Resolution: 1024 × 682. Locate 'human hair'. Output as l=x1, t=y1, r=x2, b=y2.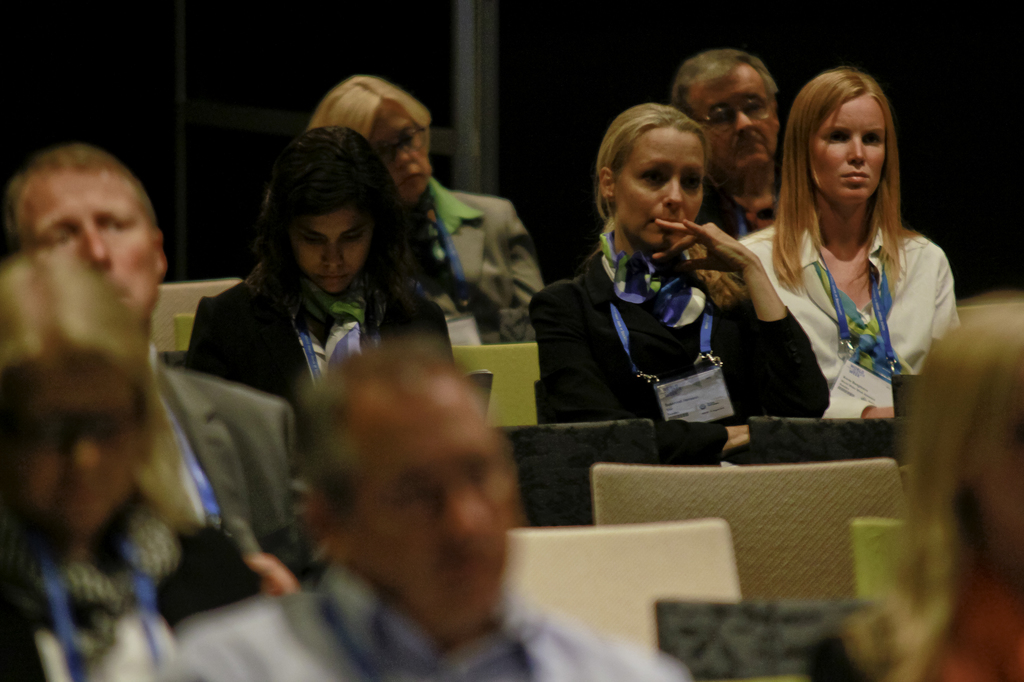
l=304, t=344, r=495, b=529.
